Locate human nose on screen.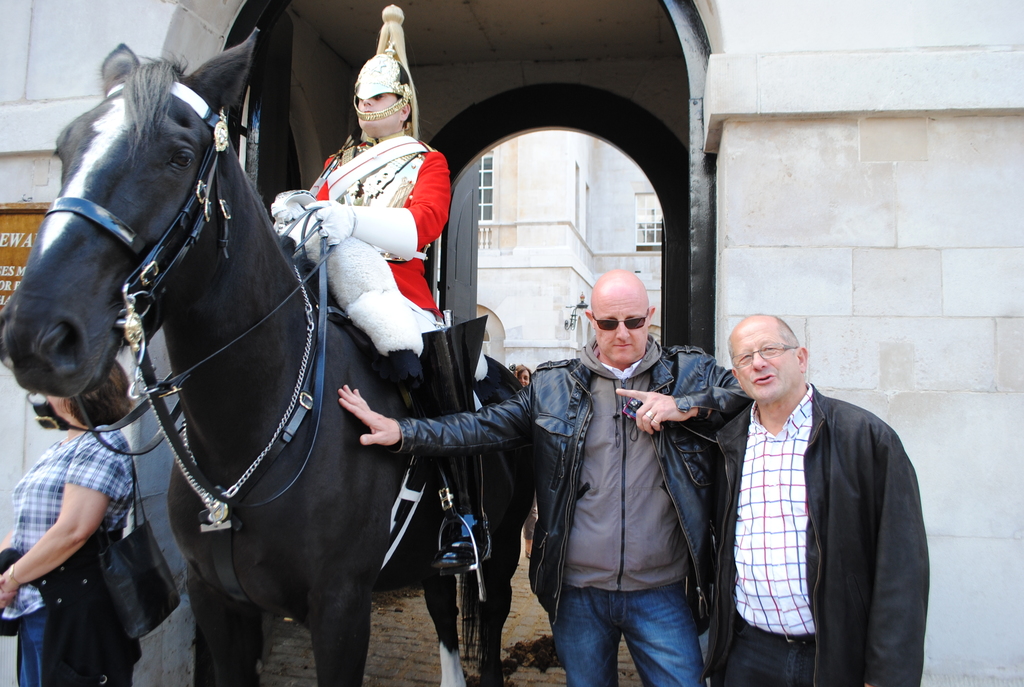
On screen at crop(521, 376, 524, 381).
